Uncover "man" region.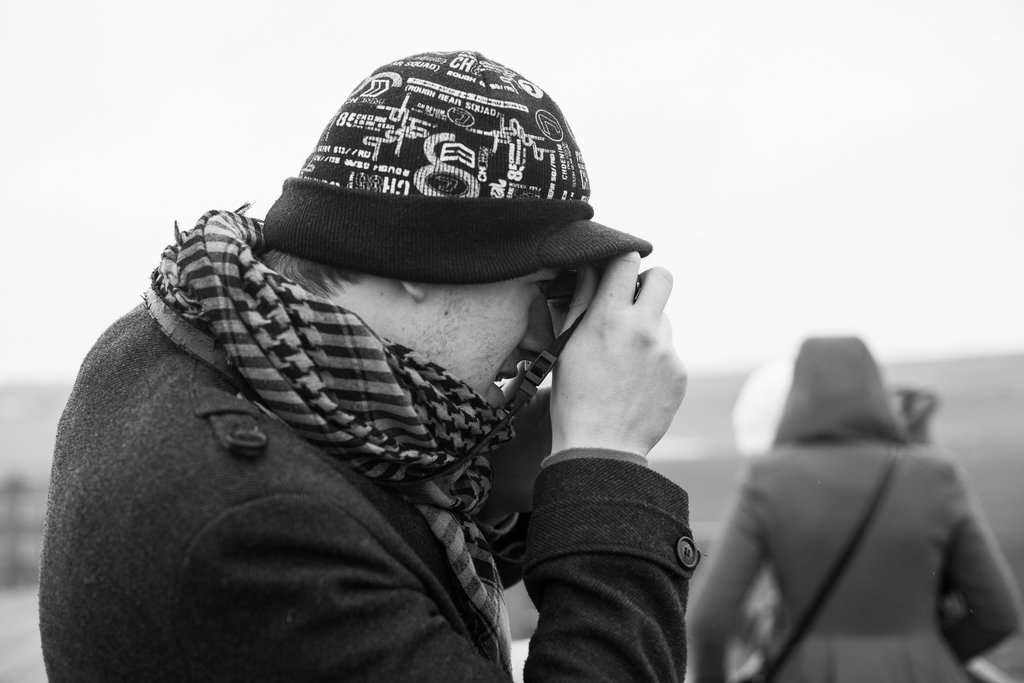
Uncovered: 13,63,798,667.
